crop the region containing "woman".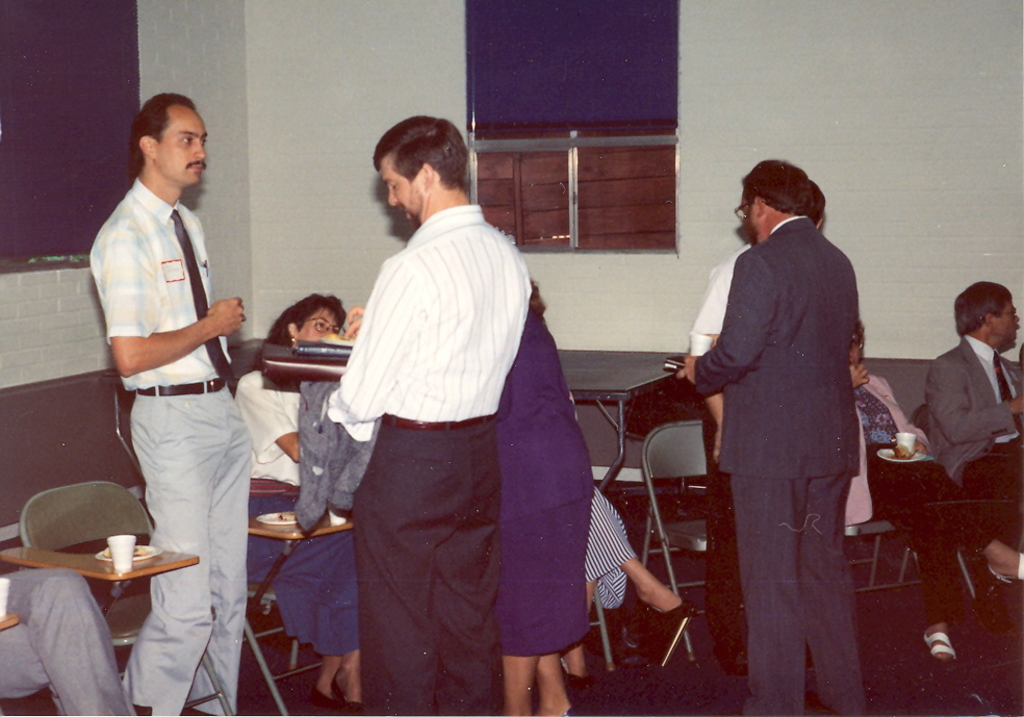
Crop region: Rect(485, 281, 594, 716).
